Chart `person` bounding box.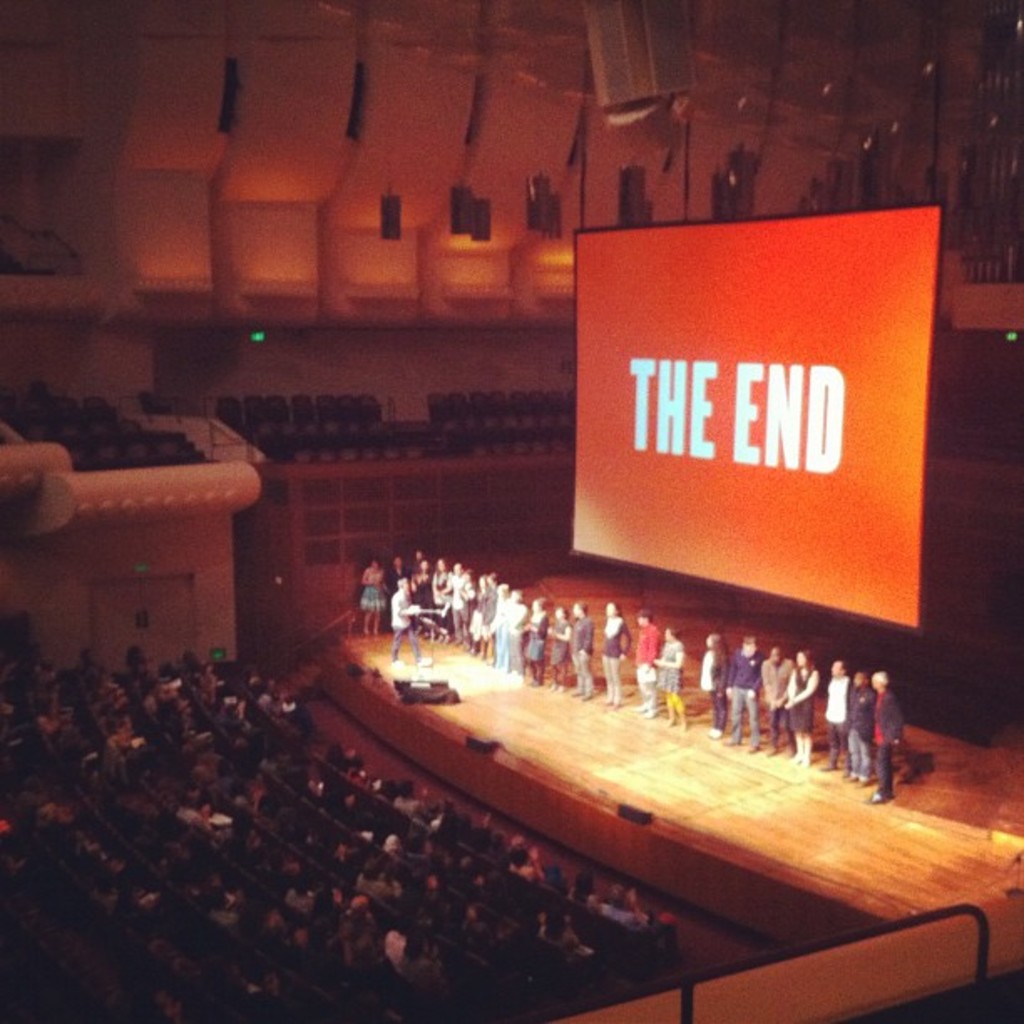
Charted: [left=726, top=629, right=776, bottom=743].
